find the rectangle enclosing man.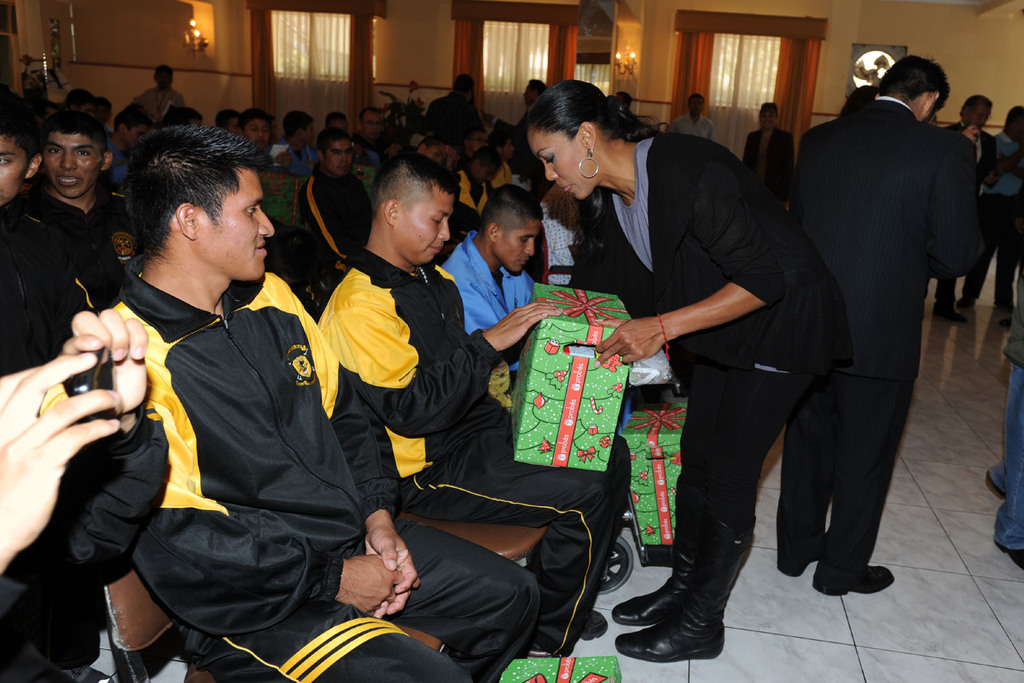
locate(356, 106, 387, 150).
